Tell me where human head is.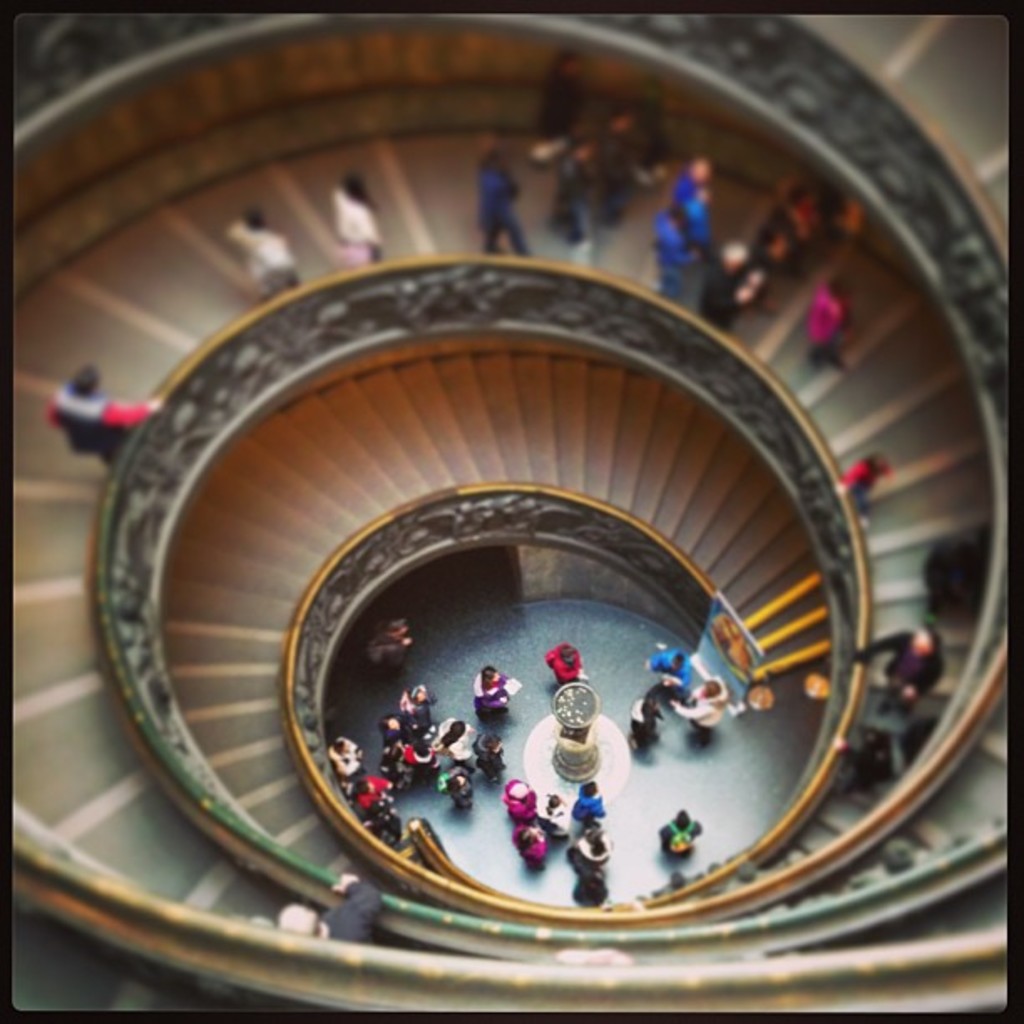
human head is at {"x1": 868, "y1": 452, "x2": 888, "y2": 475}.
